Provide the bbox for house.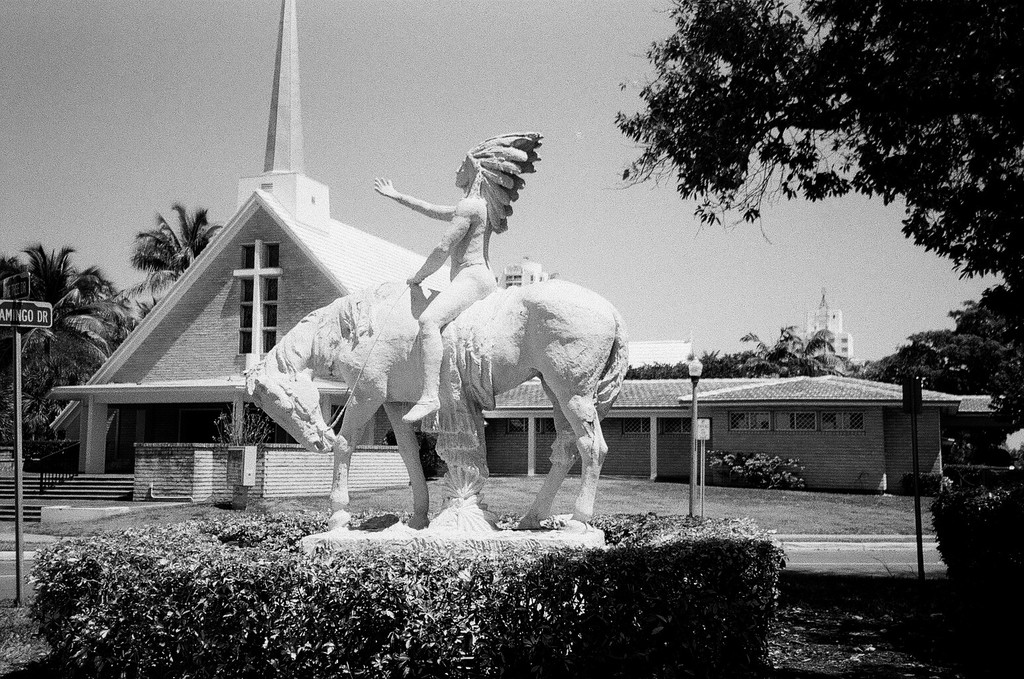
box(47, 0, 447, 498).
